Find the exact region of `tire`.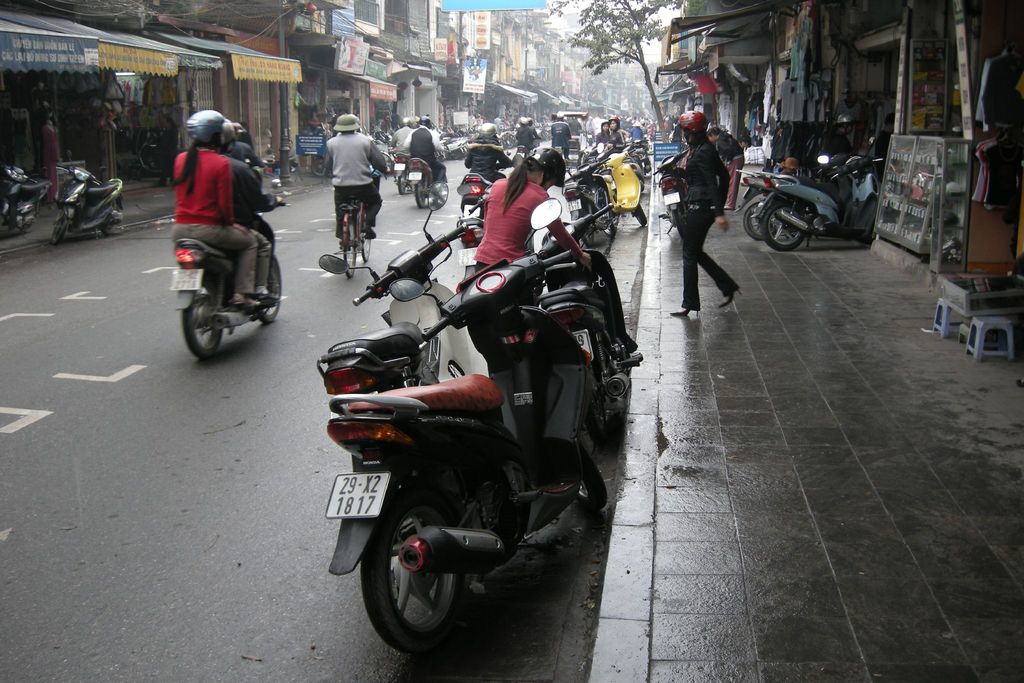
Exact region: crop(573, 444, 609, 509).
